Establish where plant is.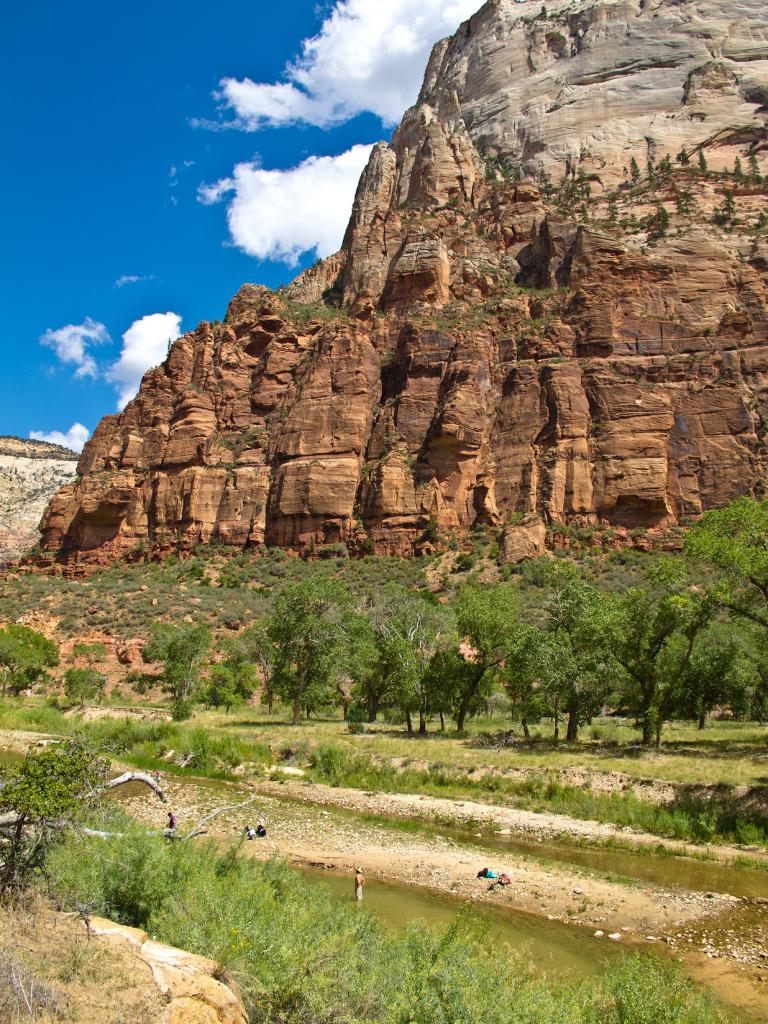
Established at box(277, 396, 292, 419).
